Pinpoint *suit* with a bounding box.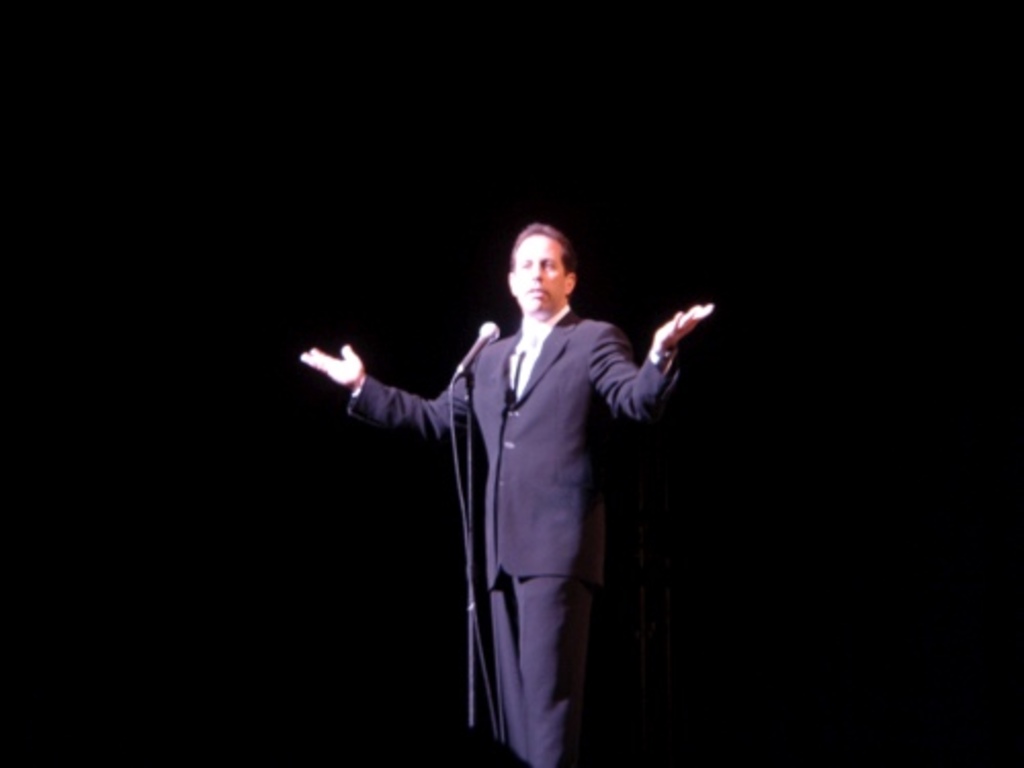
x1=350, y1=307, x2=680, y2=766.
